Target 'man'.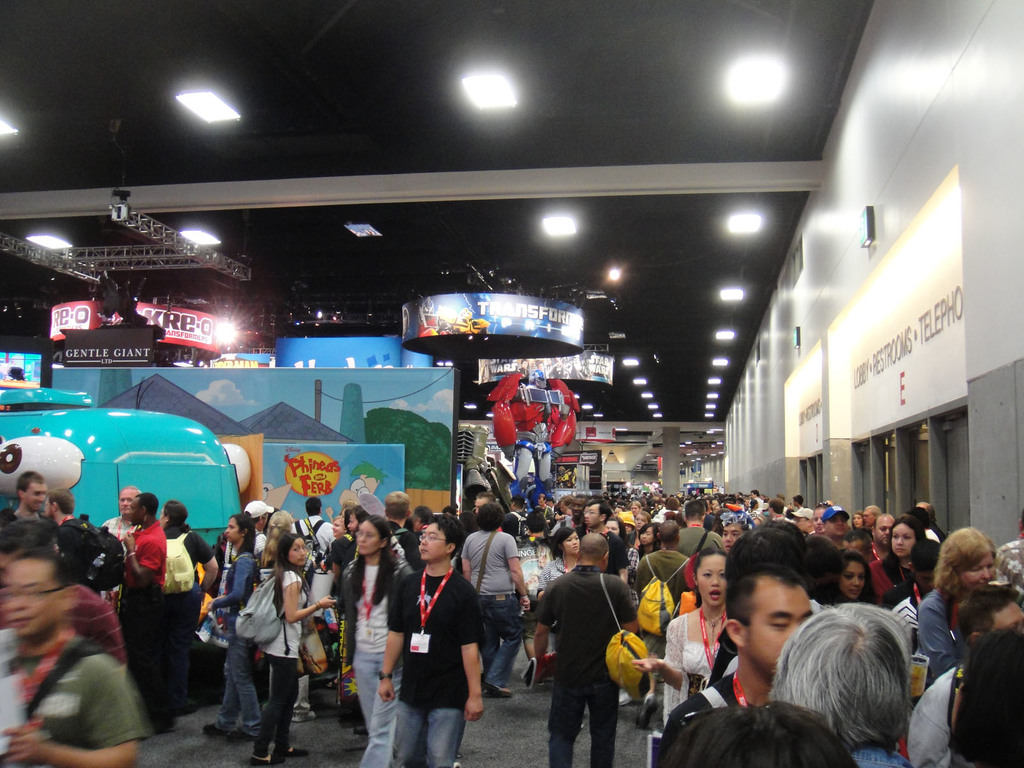
Target region: box(0, 547, 145, 767).
